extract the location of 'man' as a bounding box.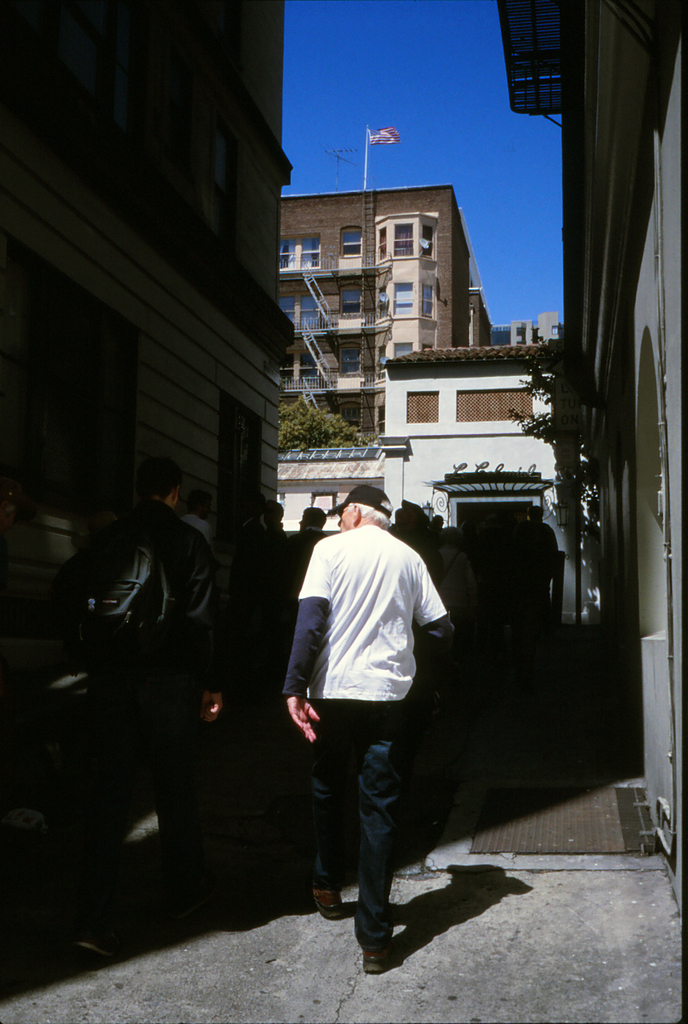
<box>72,460,236,958</box>.
